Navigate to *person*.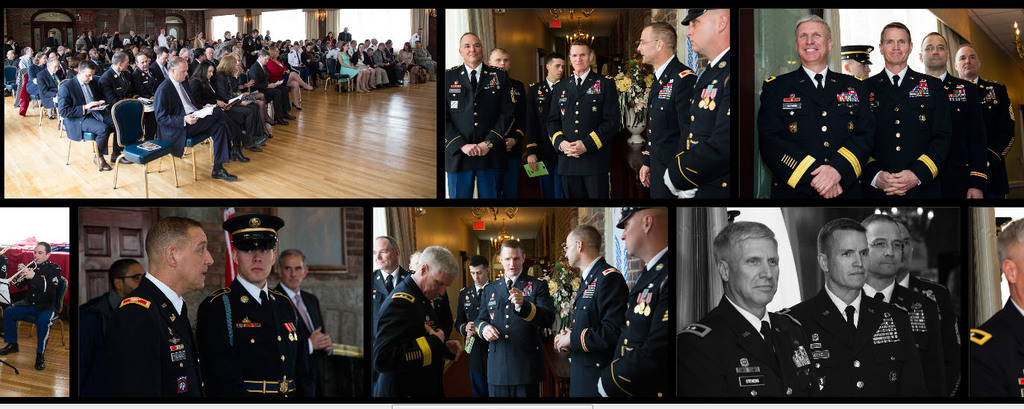
Navigation target: l=955, t=45, r=1020, b=205.
